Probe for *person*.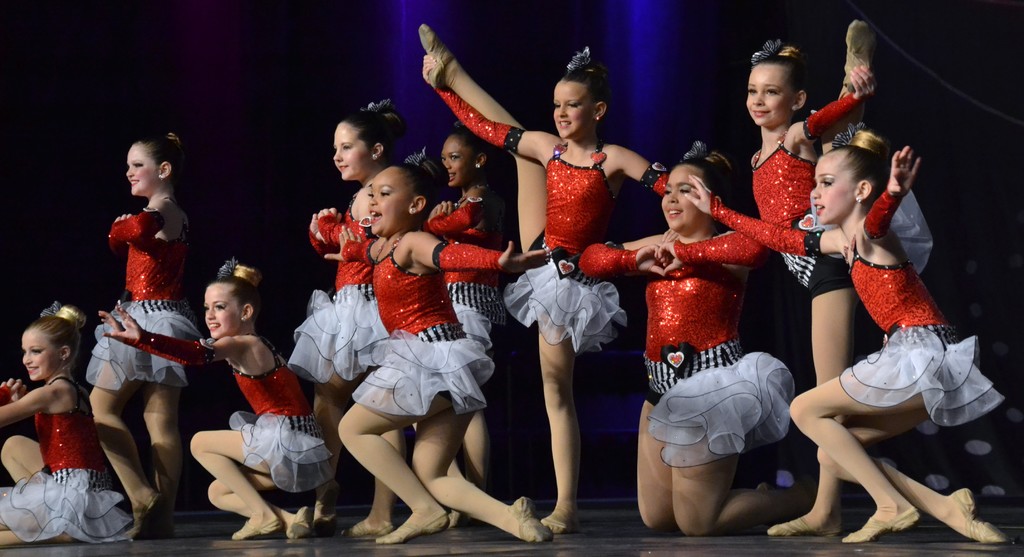
Probe result: box(81, 129, 203, 536).
